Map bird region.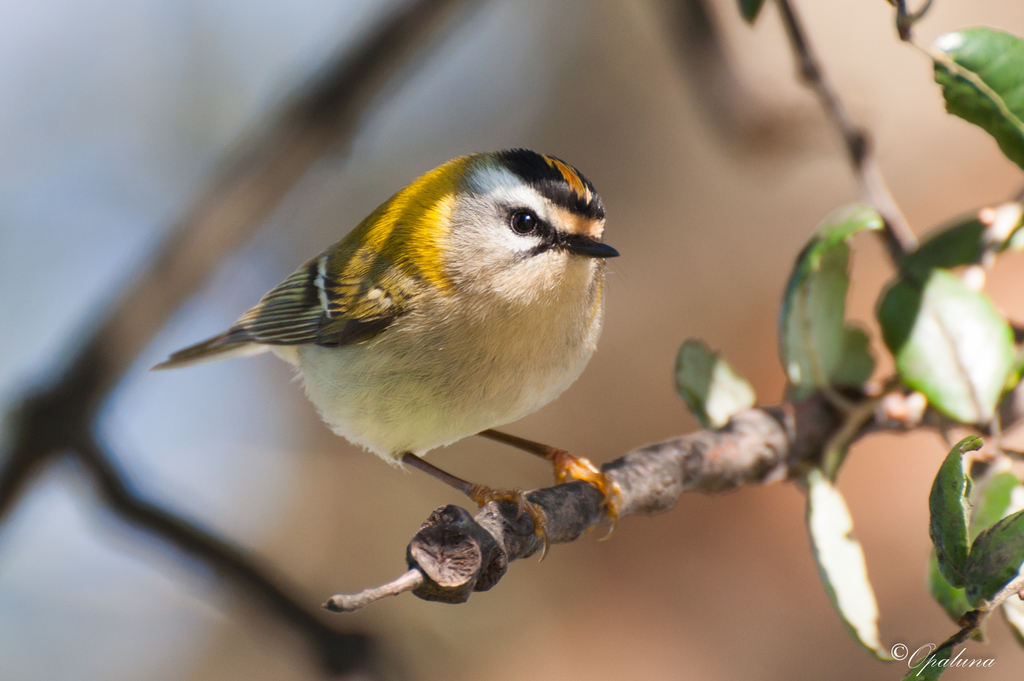
Mapped to 147/154/627/539.
